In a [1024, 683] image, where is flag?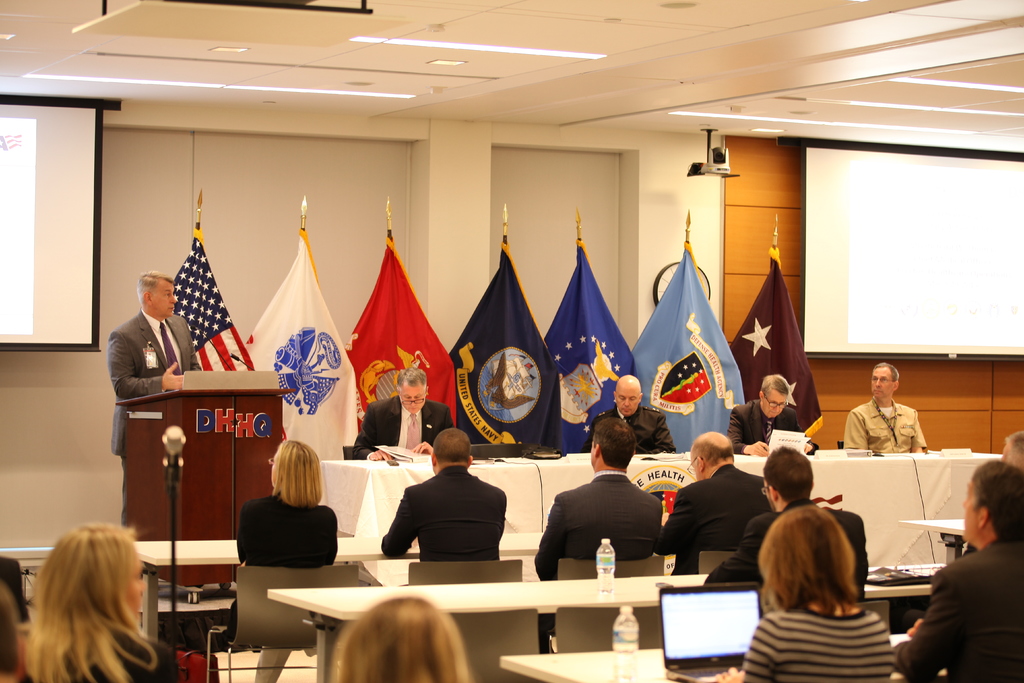
detection(175, 230, 260, 373).
